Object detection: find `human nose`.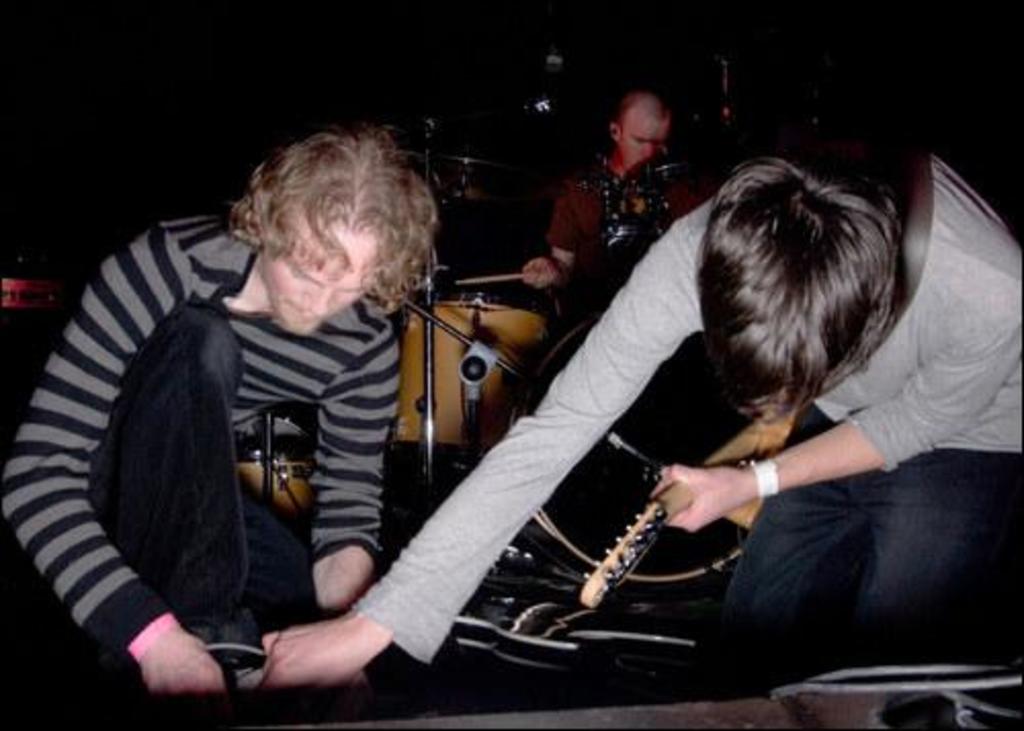
{"x1": 299, "y1": 285, "x2": 334, "y2": 324}.
